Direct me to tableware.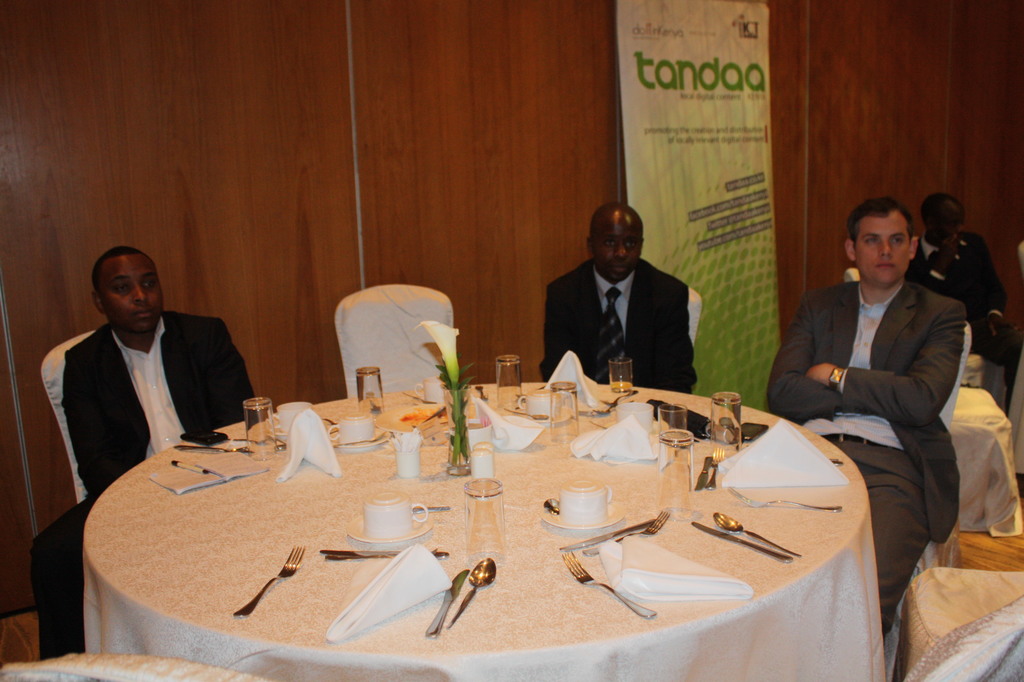
Direction: Rect(425, 570, 469, 637).
